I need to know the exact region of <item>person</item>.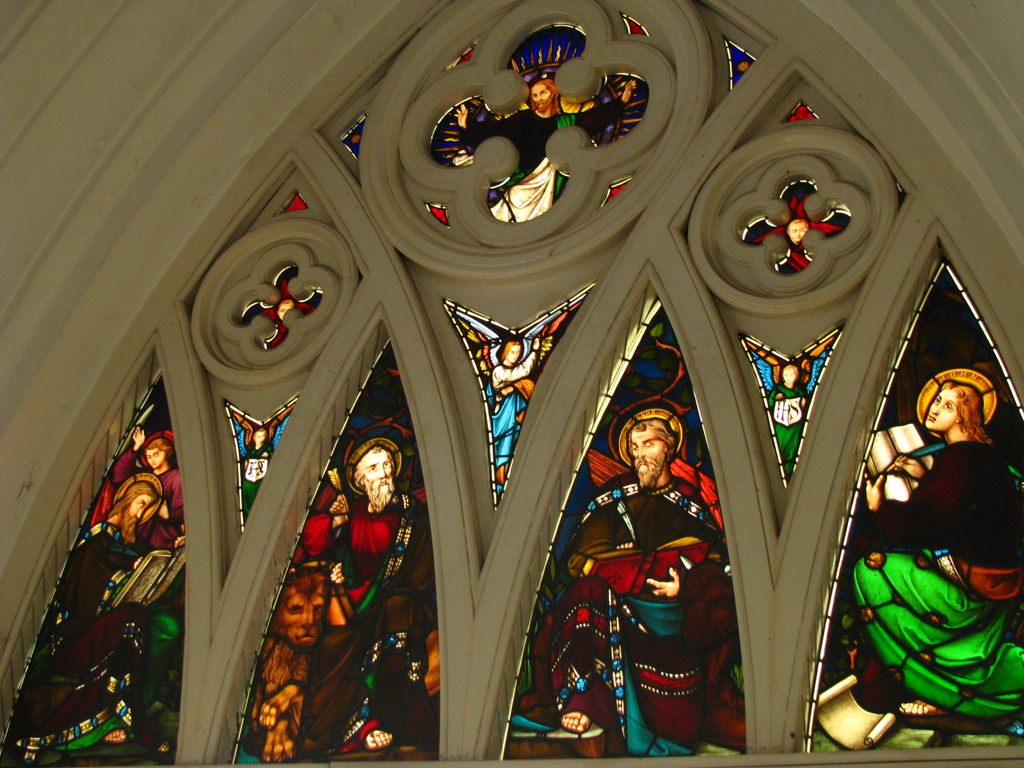
Region: [x1=835, y1=358, x2=1023, y2=723].
